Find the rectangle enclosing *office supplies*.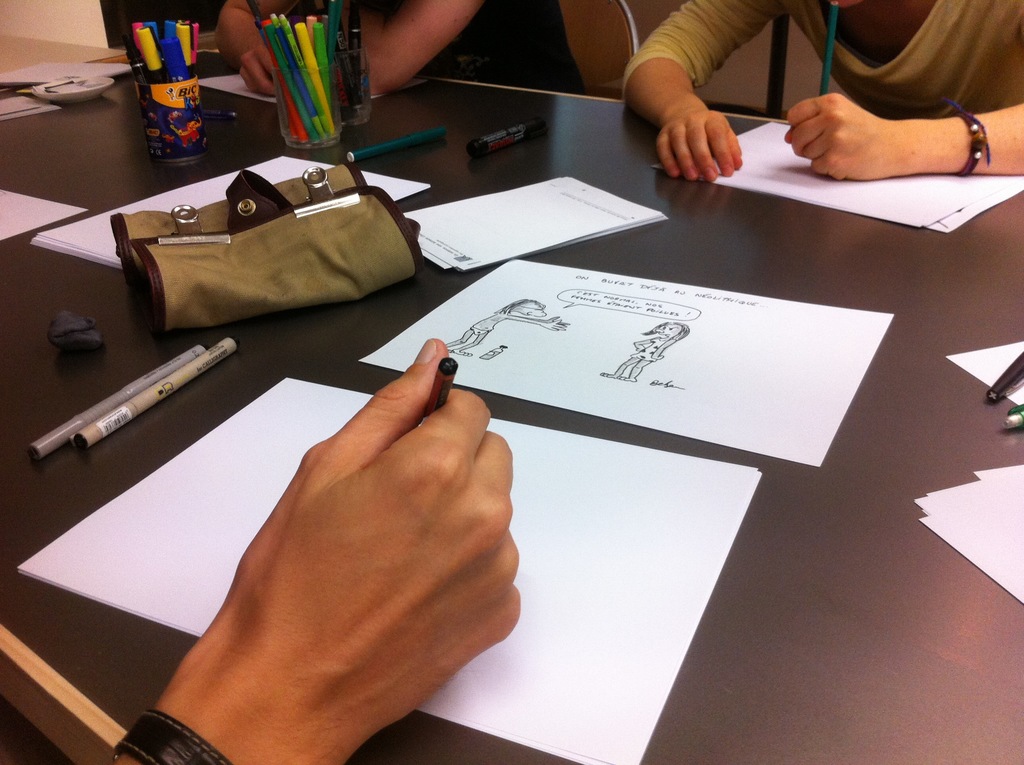
<region>27, 343, 205, 460</region>.
